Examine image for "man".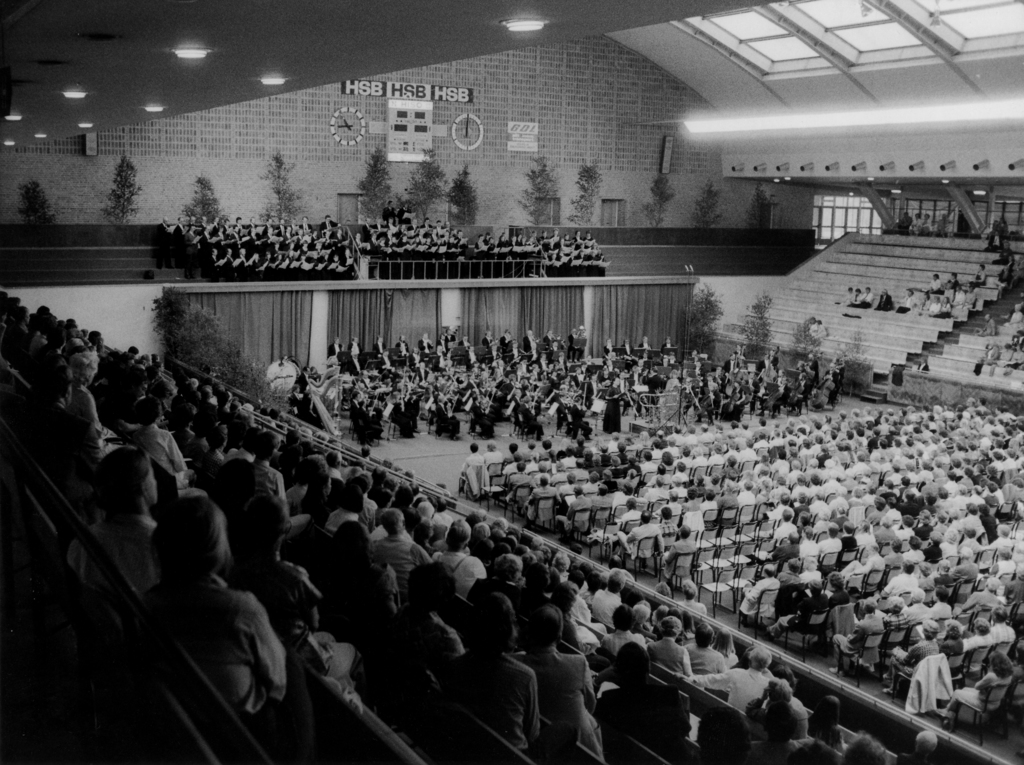
Examination result: x1=509, y1=460, x2=538, y2=499.
